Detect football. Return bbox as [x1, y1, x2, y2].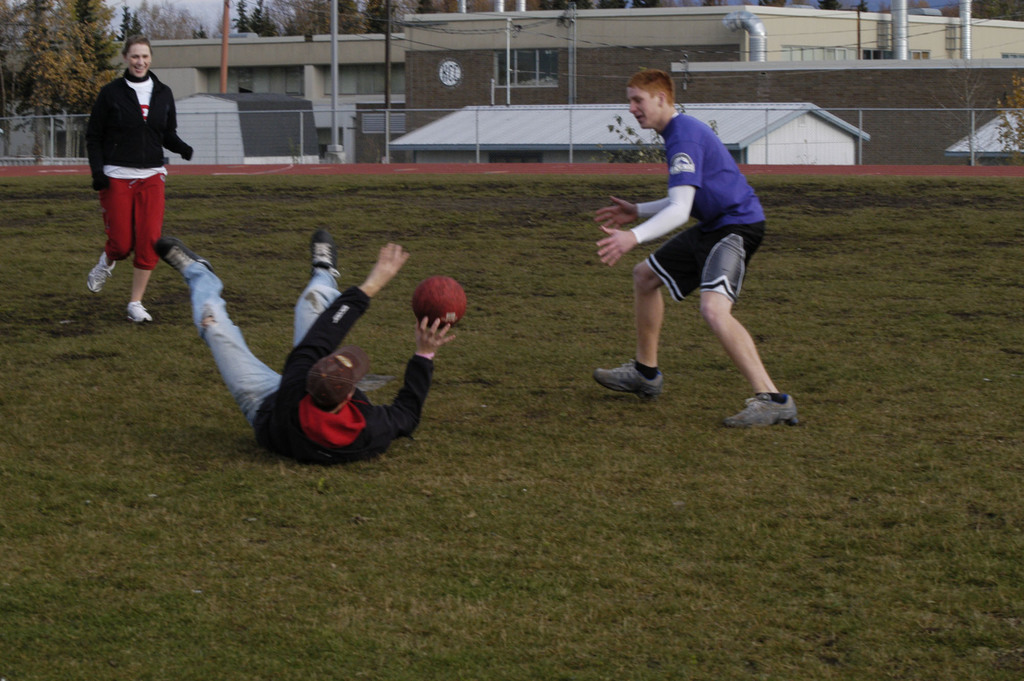
[415, 271, 469, 331].
